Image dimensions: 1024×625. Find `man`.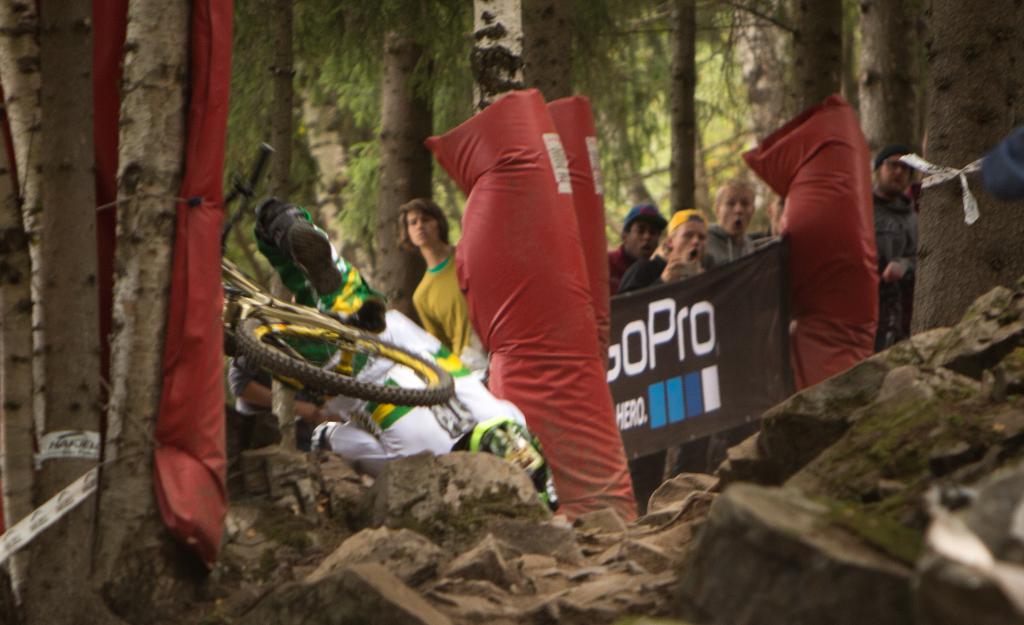
rect(598, 206, 670, 303).
